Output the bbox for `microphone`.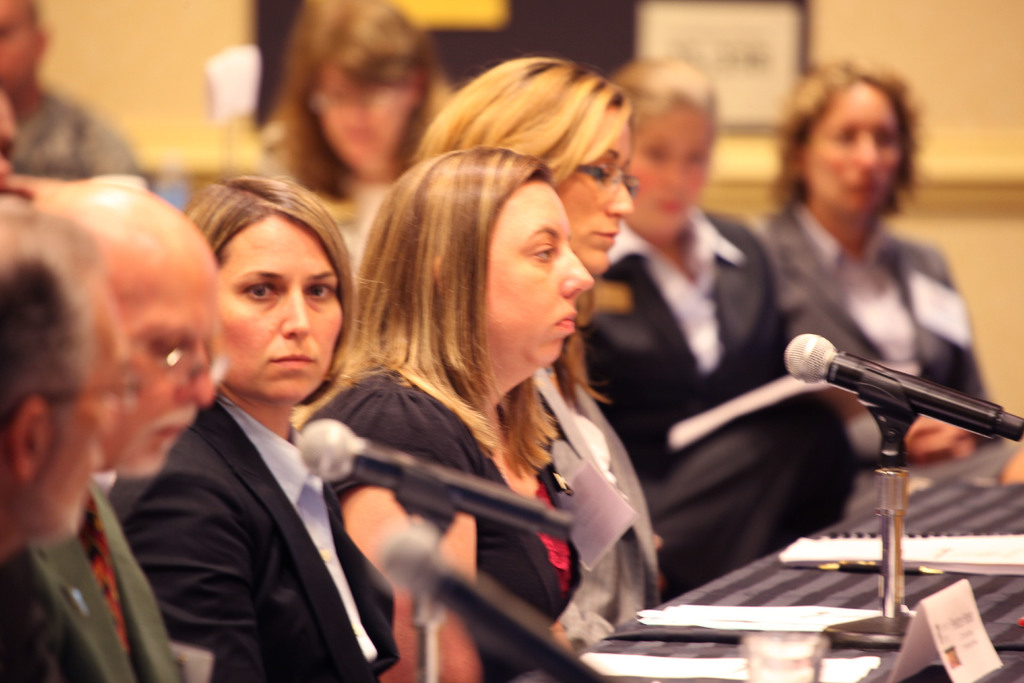
detection(290, 416, 577, 536).
